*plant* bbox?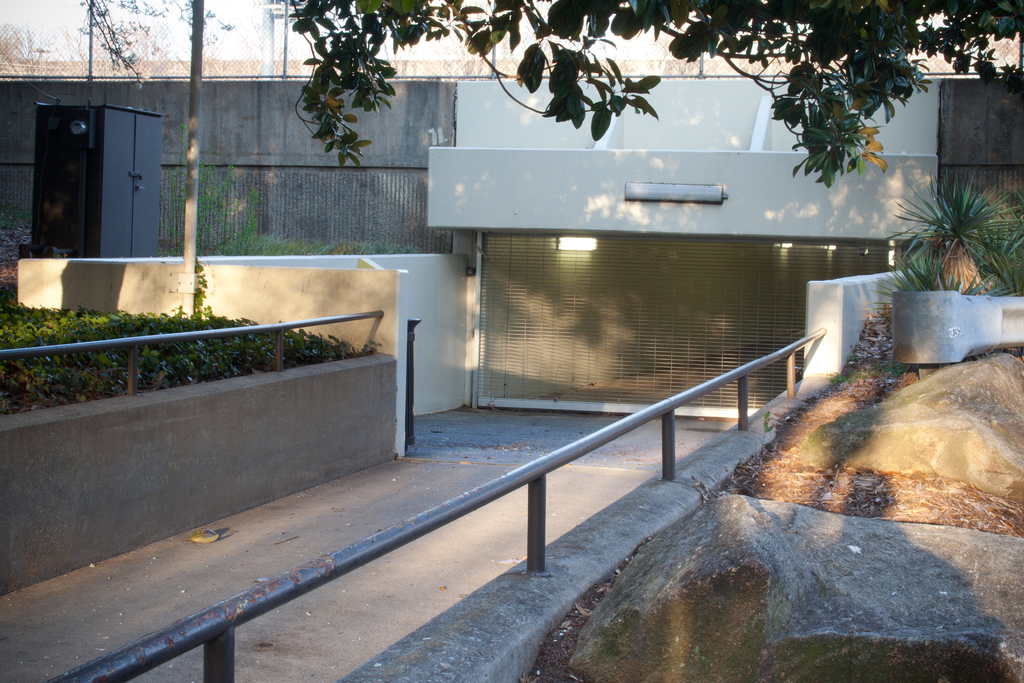
[760,410,774,463]
